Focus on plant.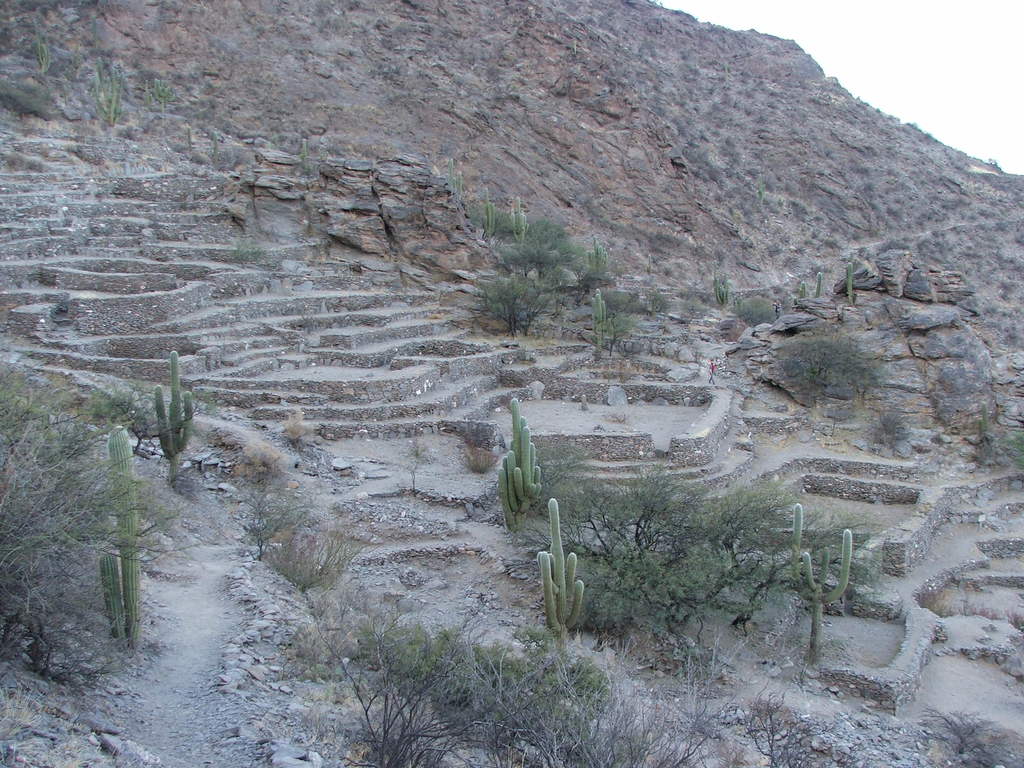
Focused at [x1=856, y1=406, x2=909, y2=452].
